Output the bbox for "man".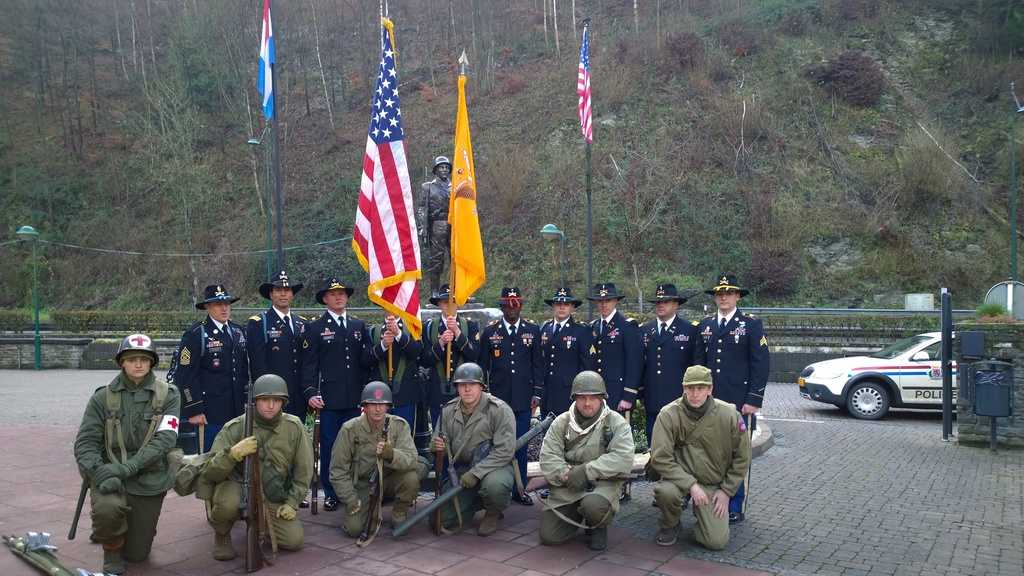
(198, 373, 317, 558).
